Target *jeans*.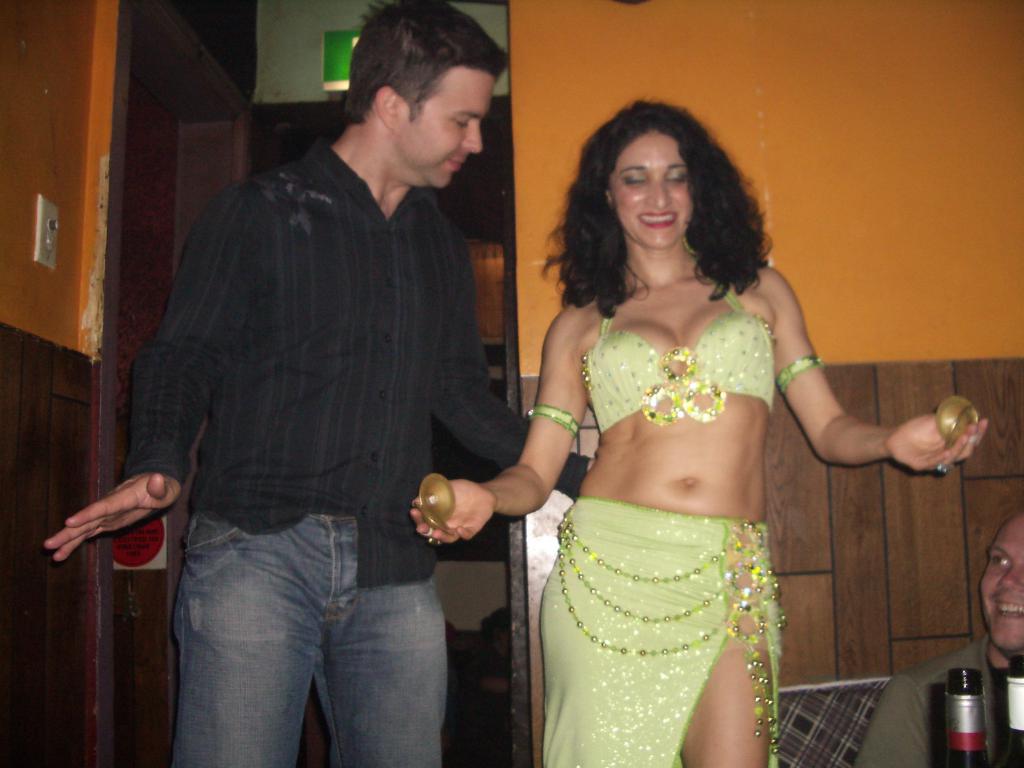
Target region: {"left": 147, "top": 492, "right": 473, "bottom": 765}.
